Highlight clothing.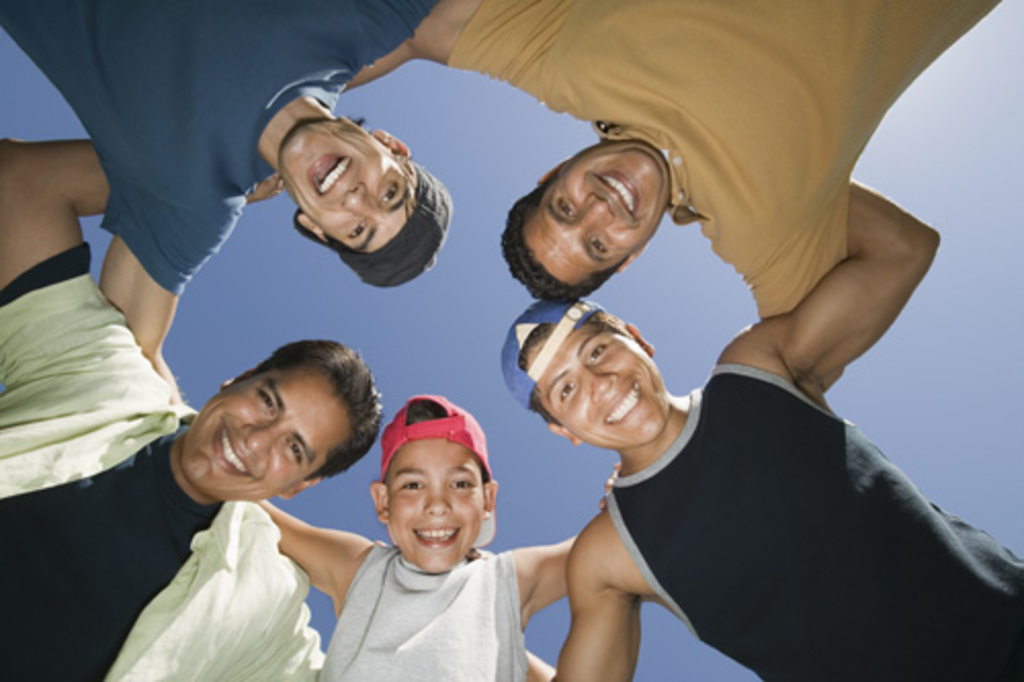
Highlighted region: <bbox>0, 242, 326, 680</bbox>.
